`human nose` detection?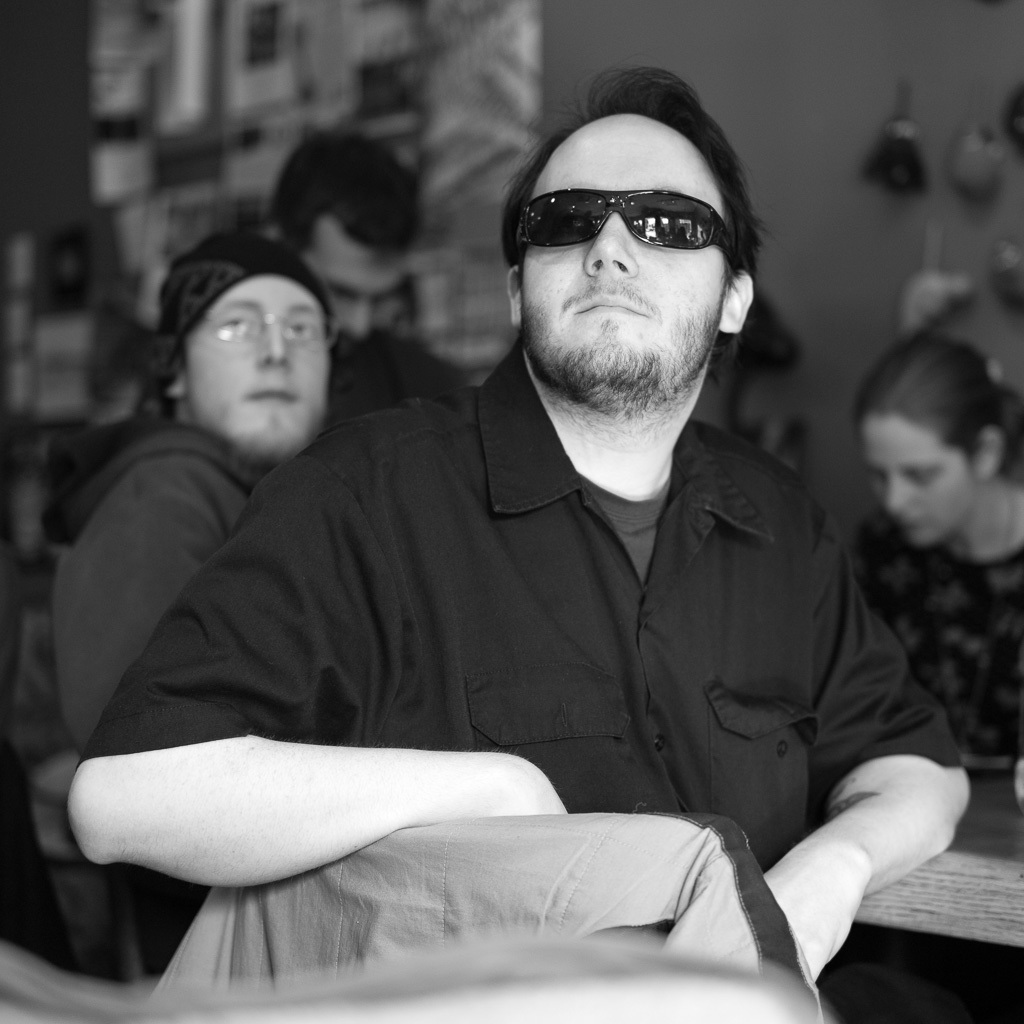
341:298:366:341
